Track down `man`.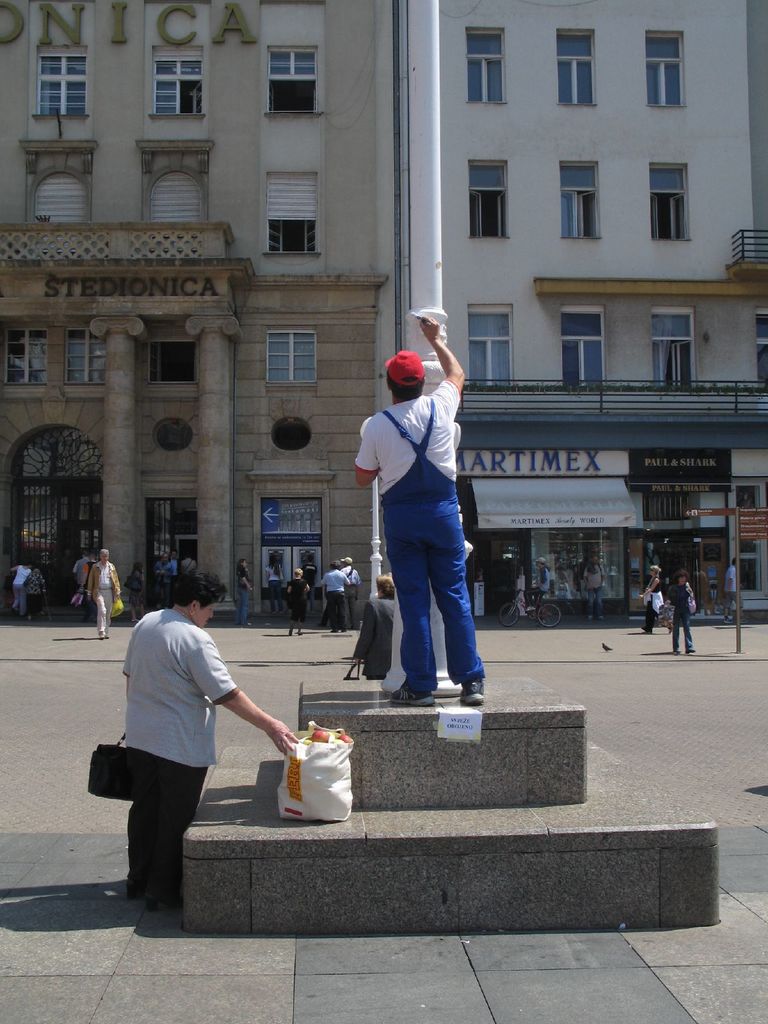
Tracked to {"left": 178, "top": 552, "right": 198, "bottom": 572}.
